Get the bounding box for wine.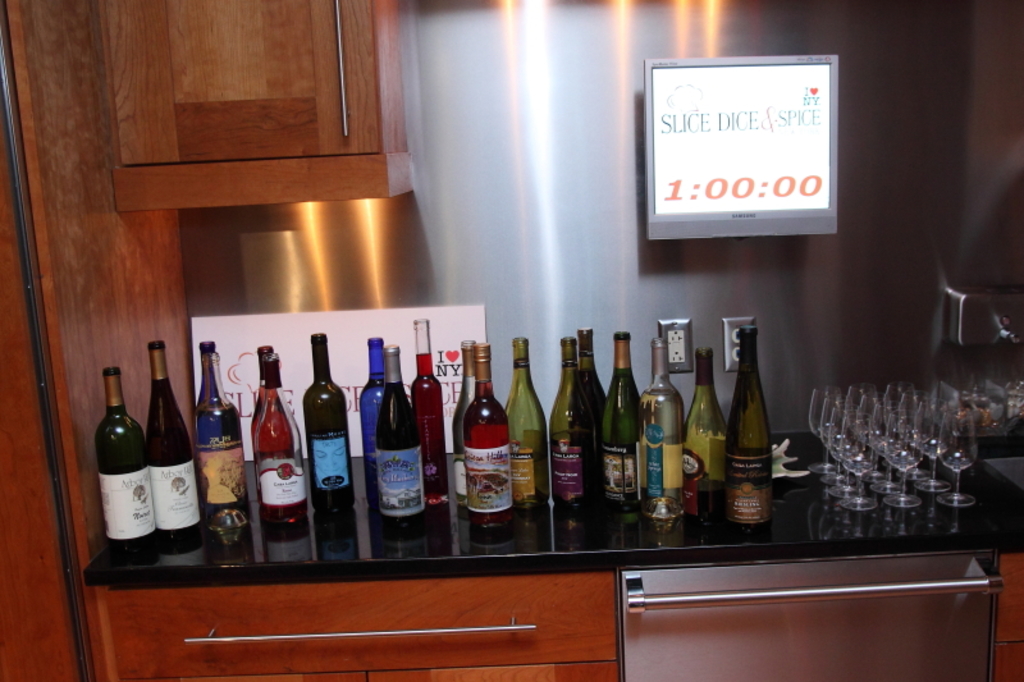
bbox=(247, 334, 283, 430).
